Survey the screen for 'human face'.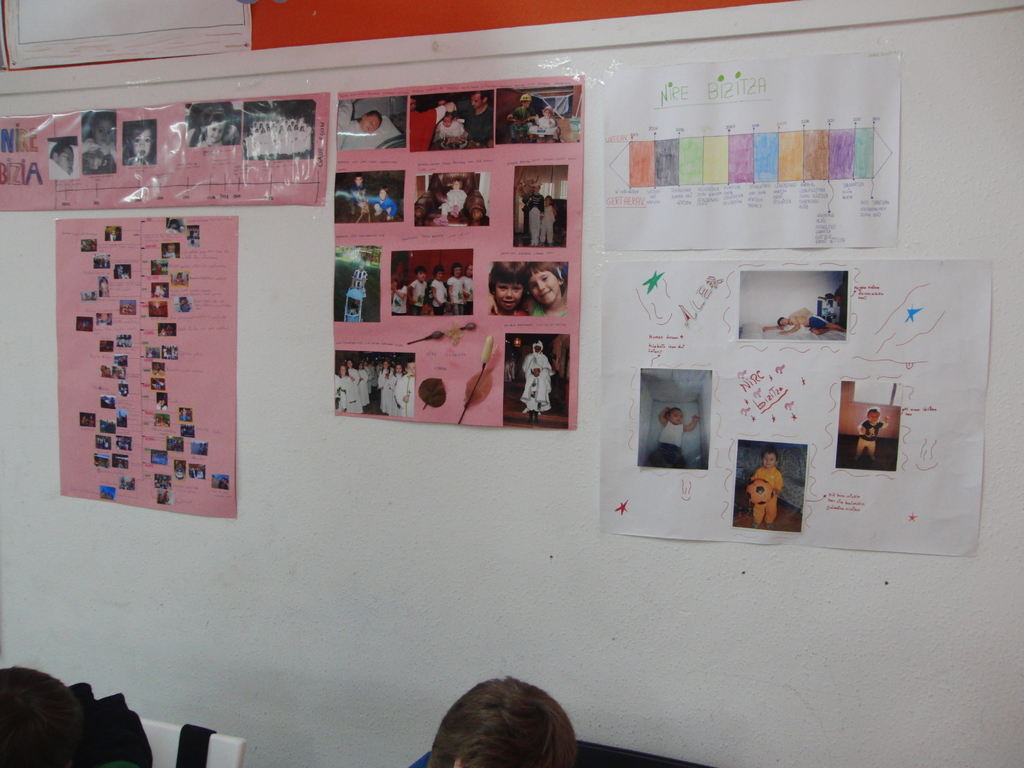
Survey found: (542, 108, 555, 118).
